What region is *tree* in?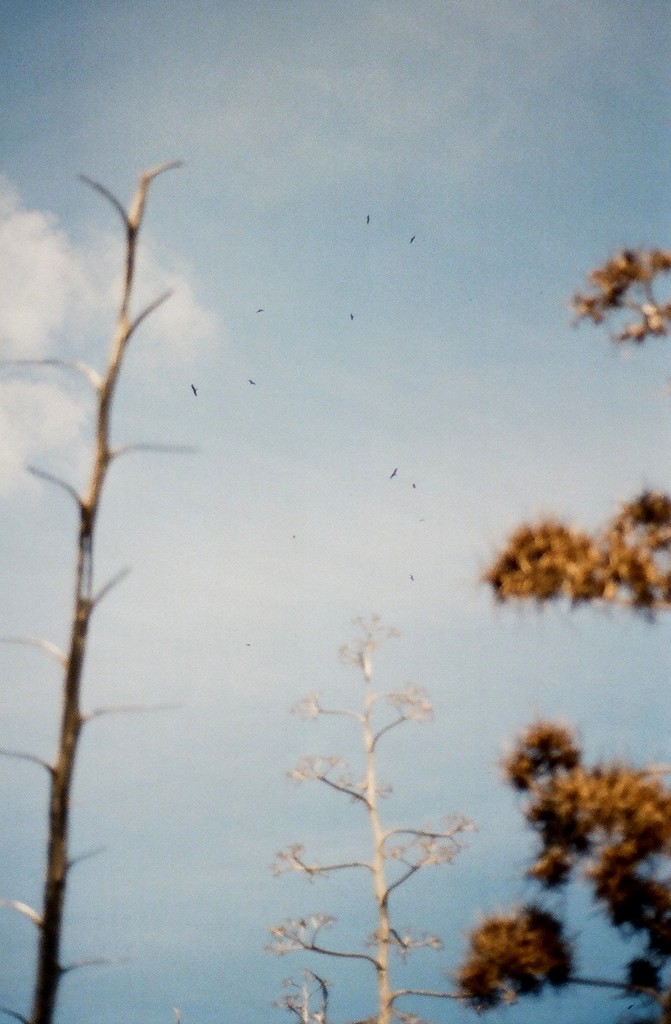
{"left": 256, "top": 605, "right": 515, "bottom": 1023}.
